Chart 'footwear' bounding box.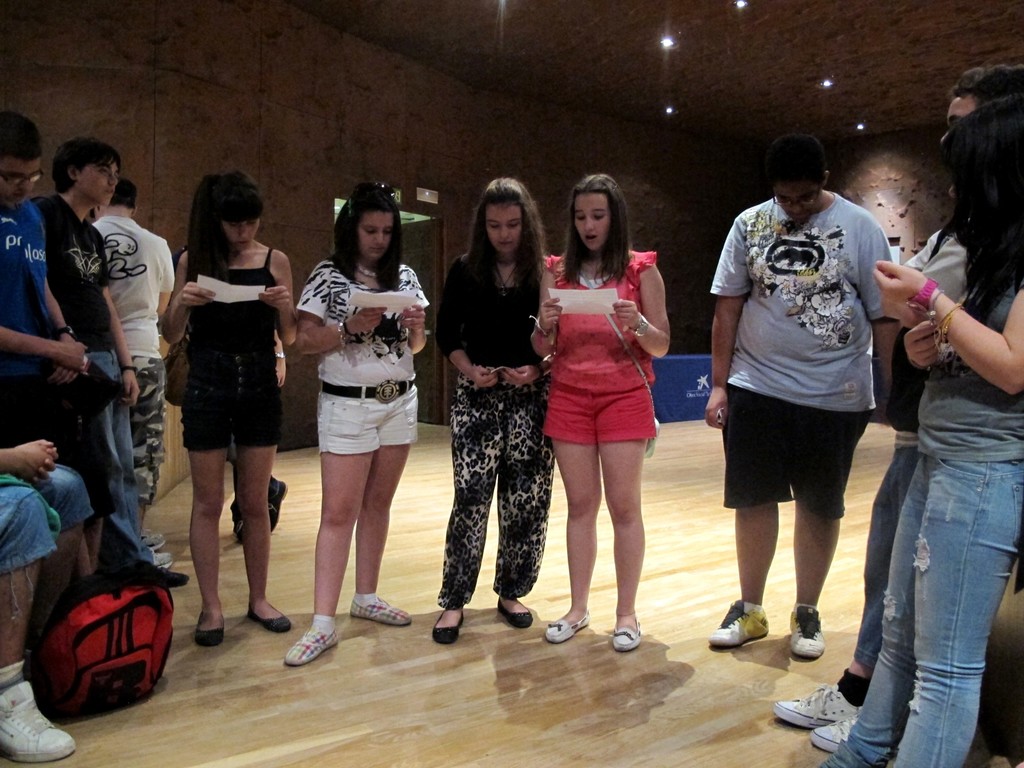
Charted: pyautogui.locateOnScreen(195, 606, 217, 641).
